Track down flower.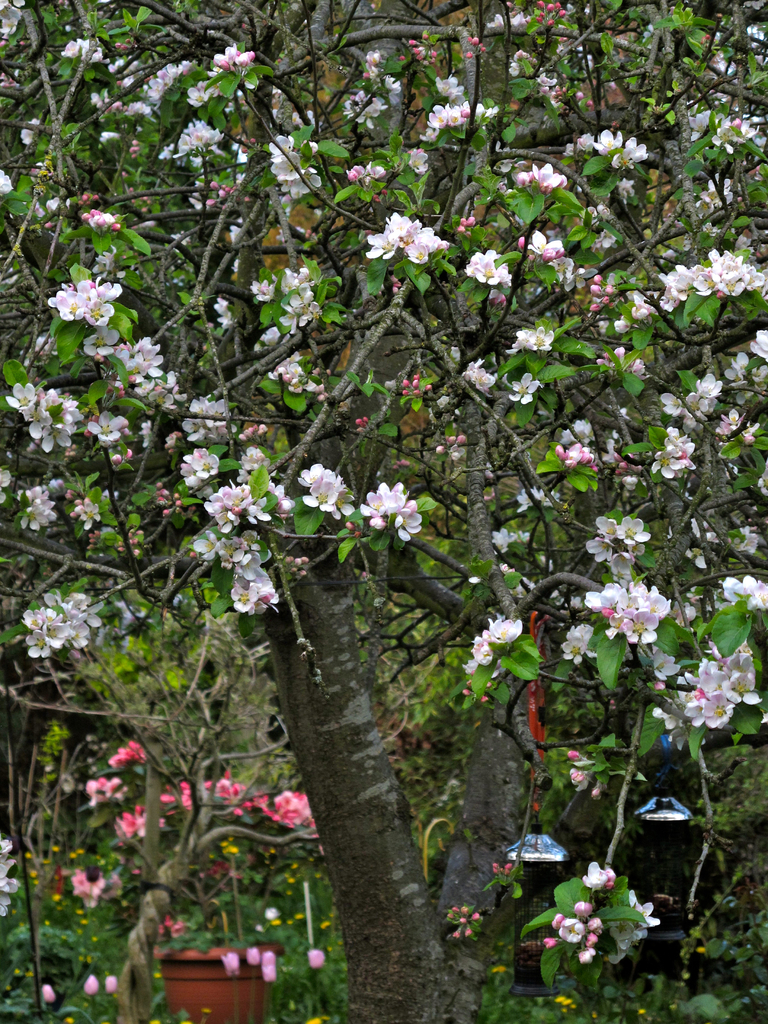
Tracked to select_region(124, 803, 145, 835).
